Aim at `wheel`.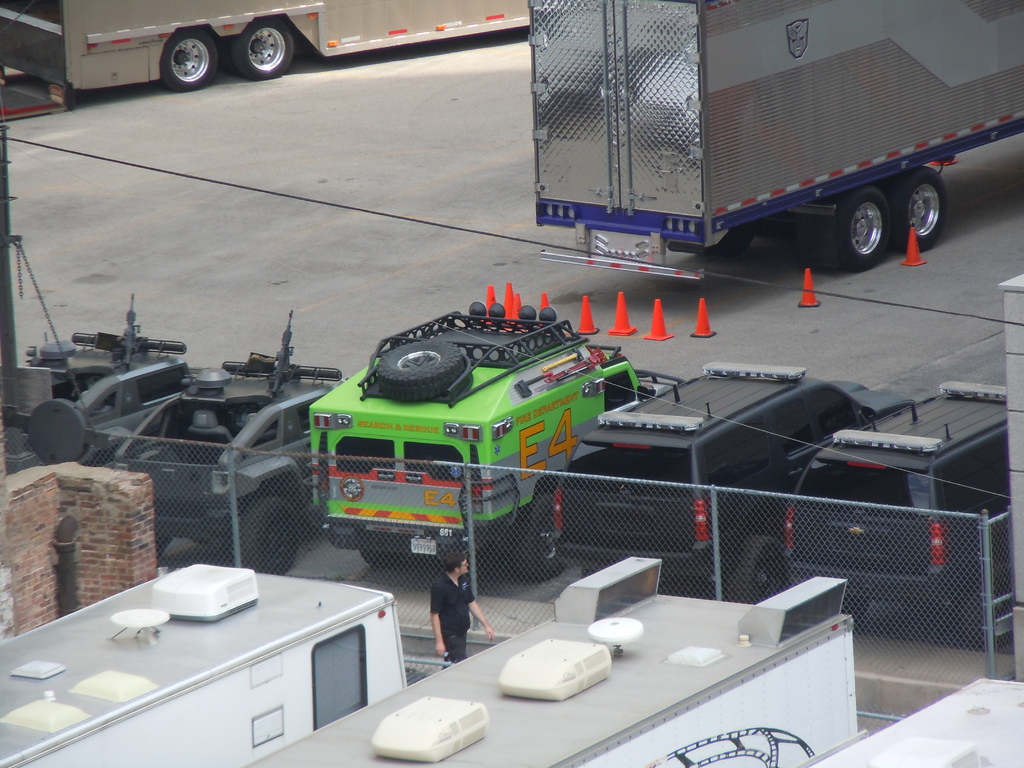
Aimed at (left=218, top=37, right=235, bottom=72).
